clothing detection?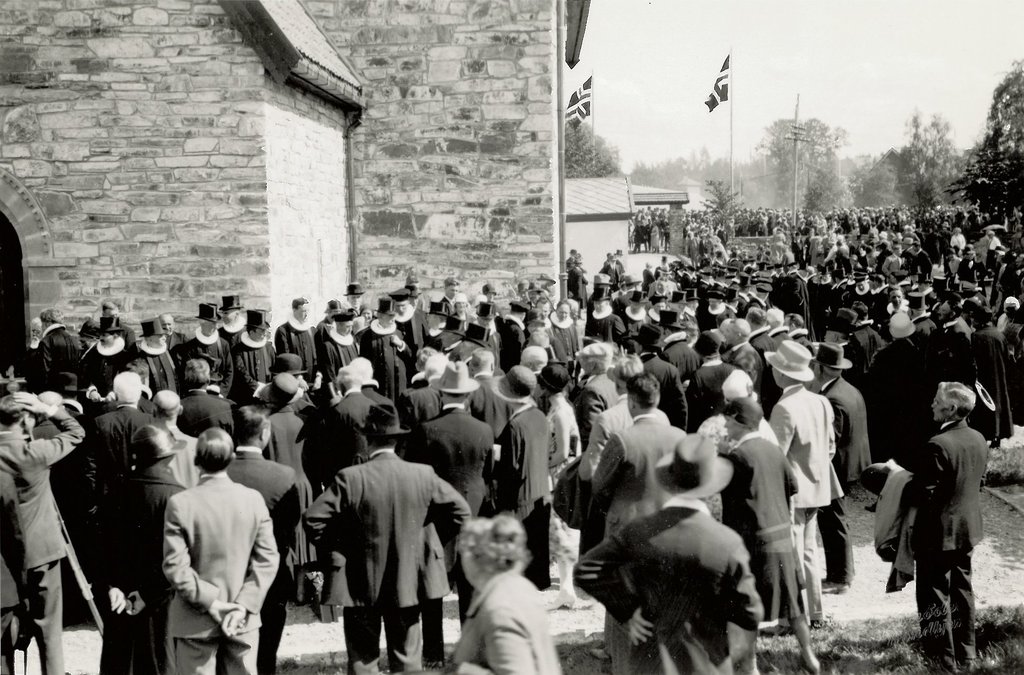
bbox(647, 340, 683, 413)
